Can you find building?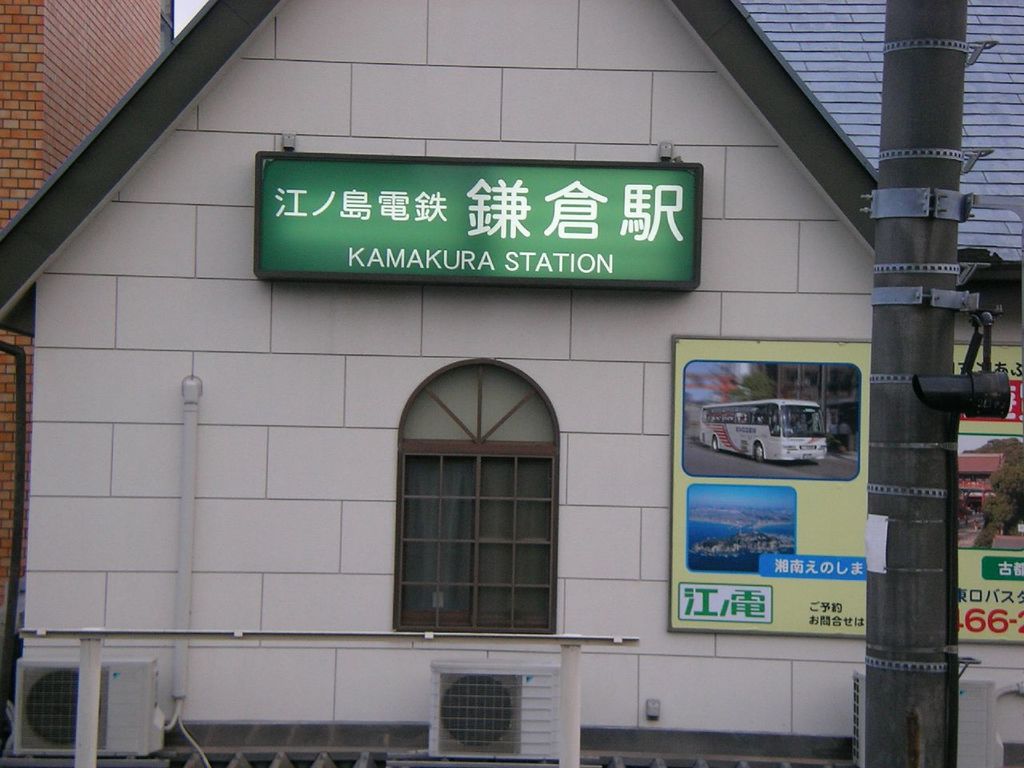
Yes, bounding box: select_region(0, 0, 173, 586).
